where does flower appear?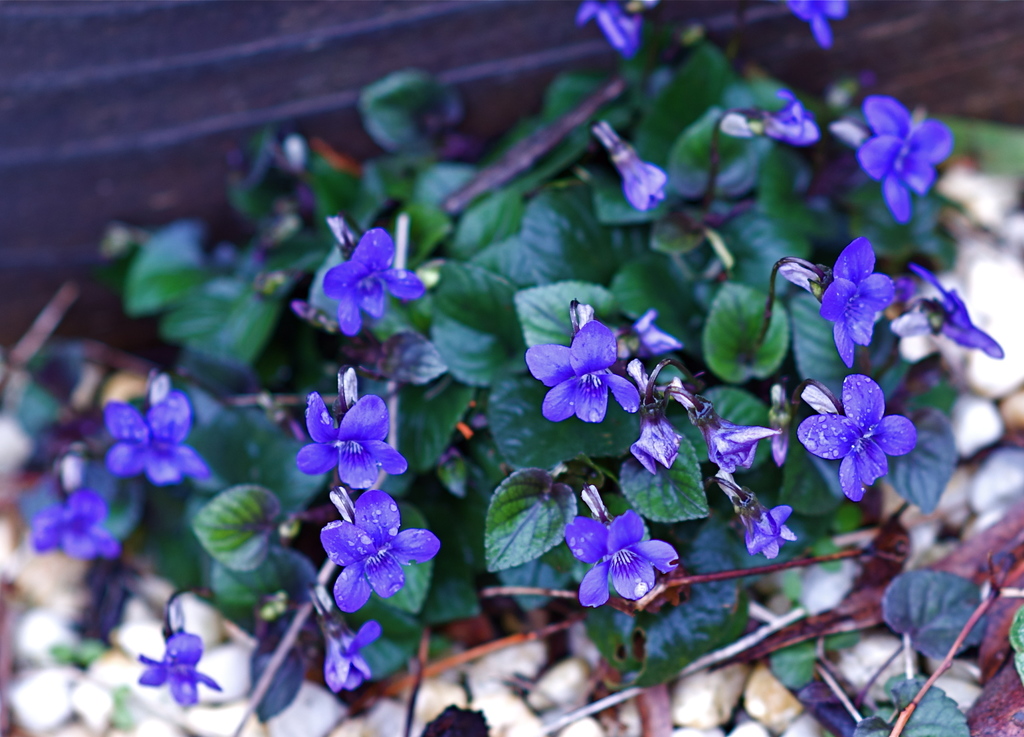
Appears at 740 500 797 558.
